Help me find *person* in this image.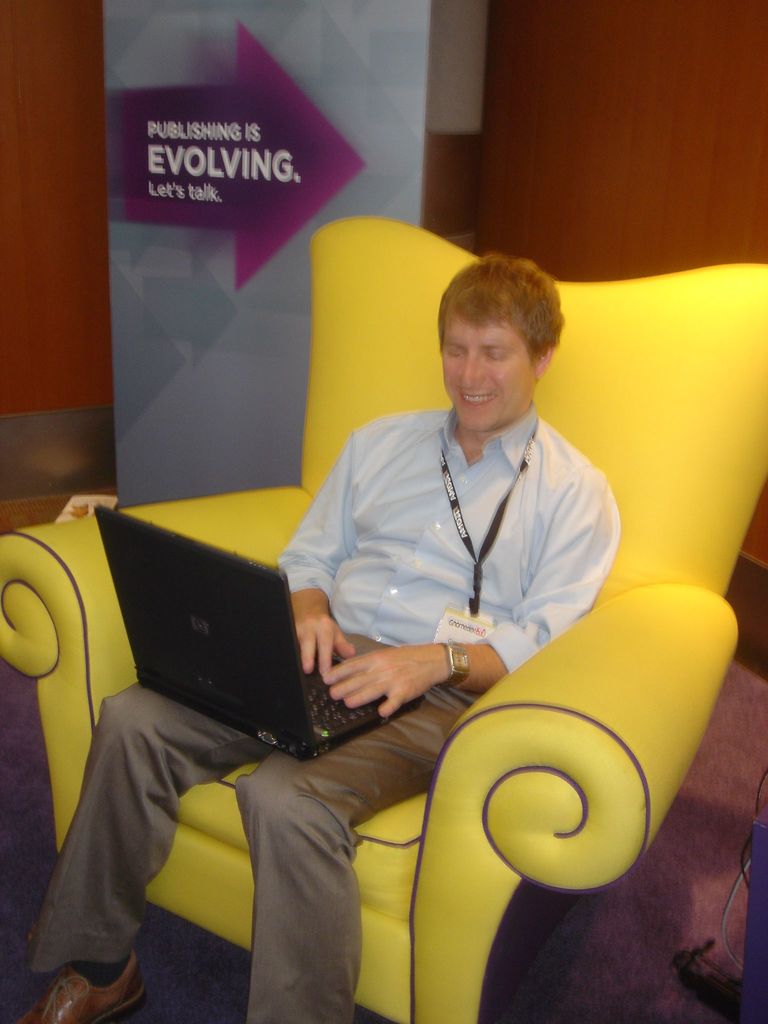
Found it: [left=127, top=233, right=621, bottom=943].
